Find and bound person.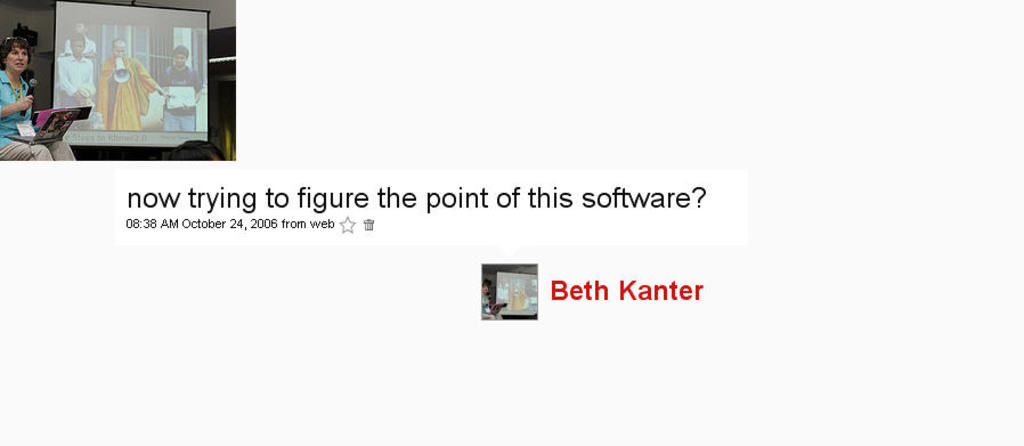
Bound: x1=161 y1=42 x2=206 y2=90.
